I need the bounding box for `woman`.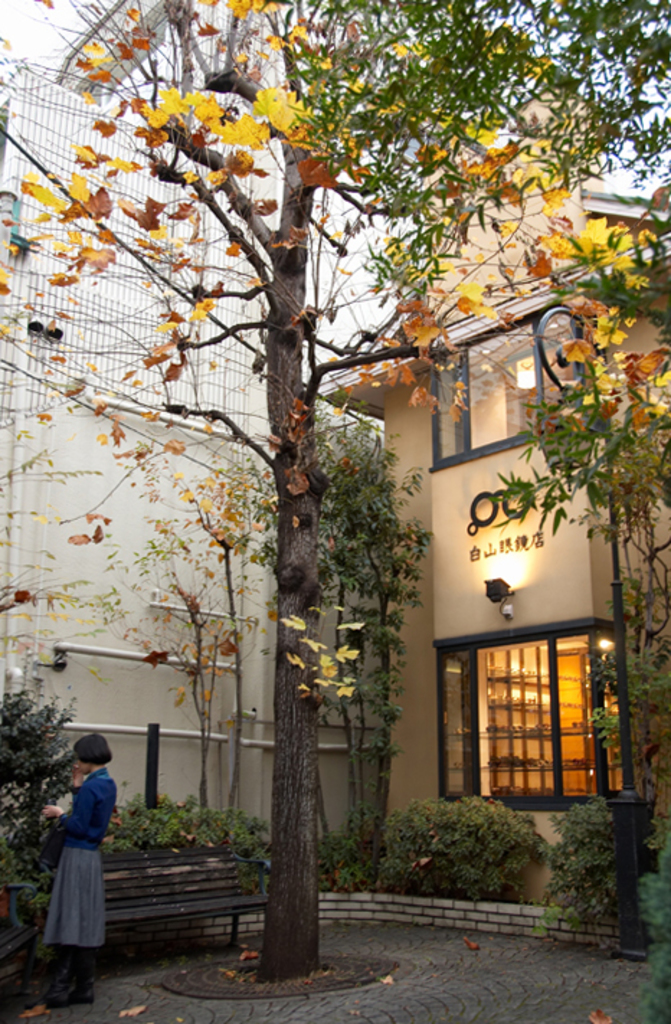
Here it is: (24,742,120,994).
